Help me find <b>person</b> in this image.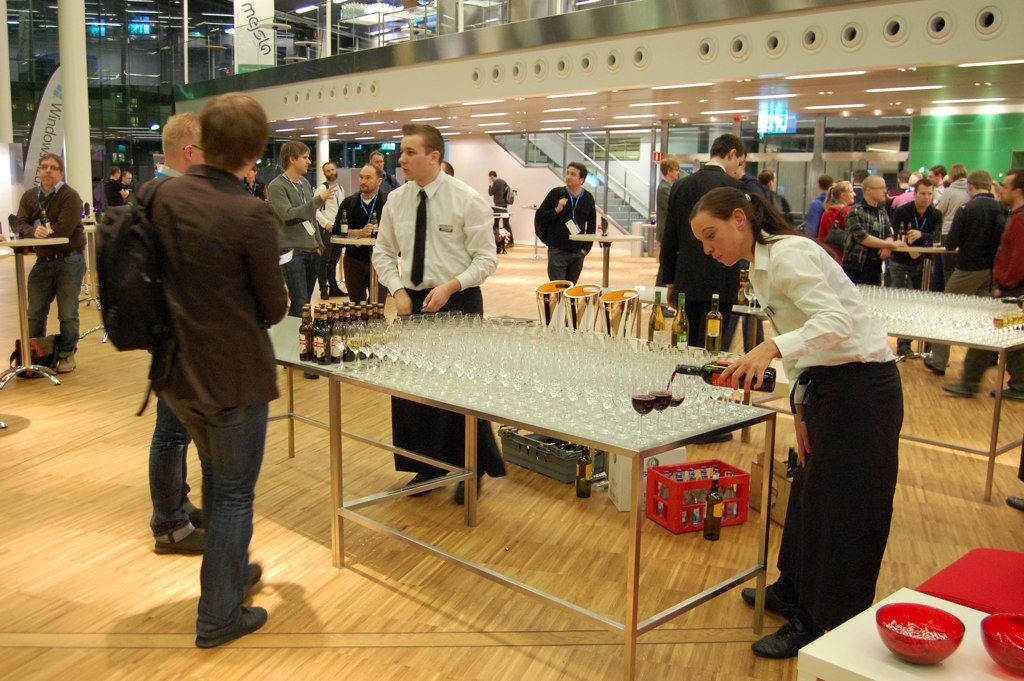
Found it: [436, 157, 456, 181].
